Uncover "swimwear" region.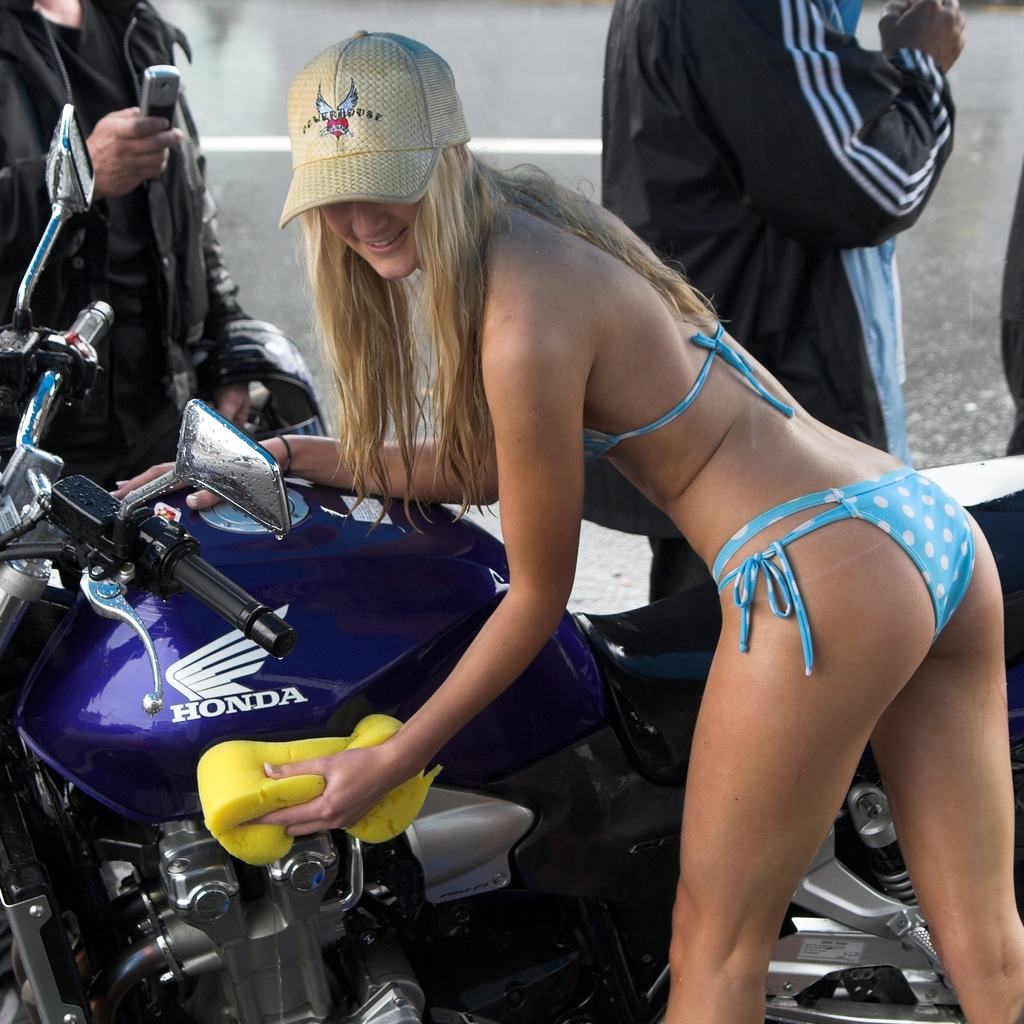
Uncovered: box(585, 326, 795, 466).
